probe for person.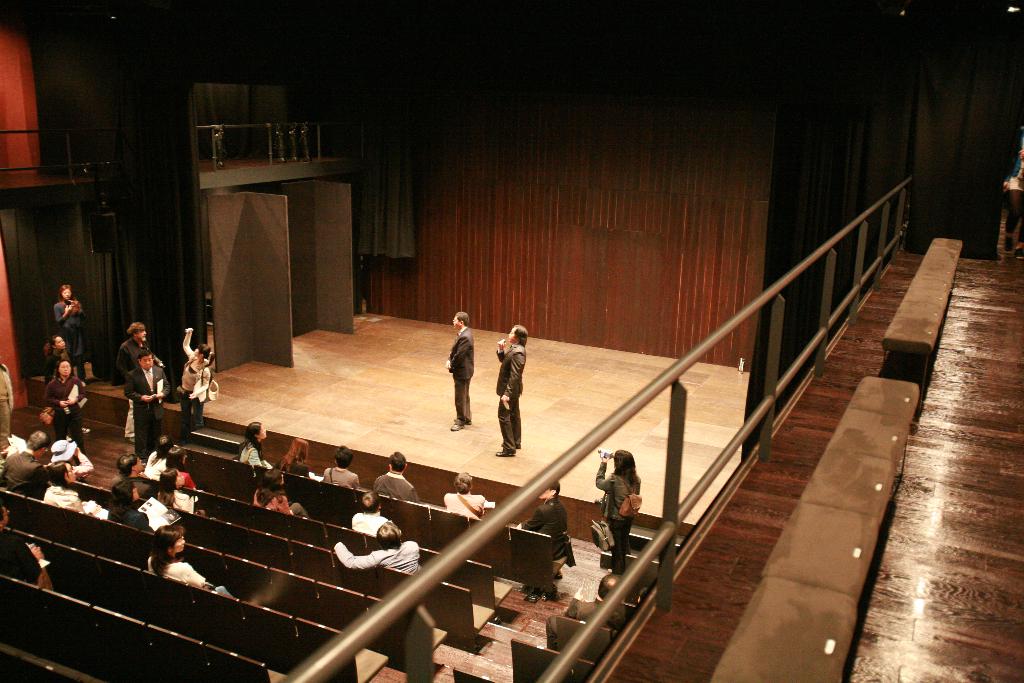
Probe result: detection(350, 493, 392, 537).
